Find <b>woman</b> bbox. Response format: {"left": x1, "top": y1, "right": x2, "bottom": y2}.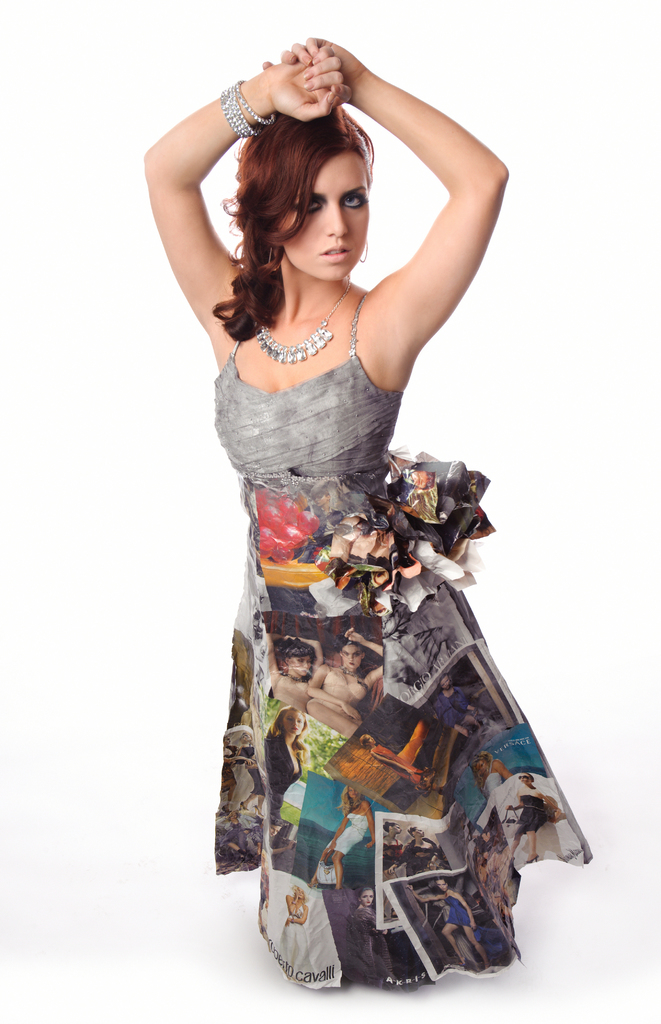
{"left": 308, "top": 783, "right": 376, "bottom": 893}.
